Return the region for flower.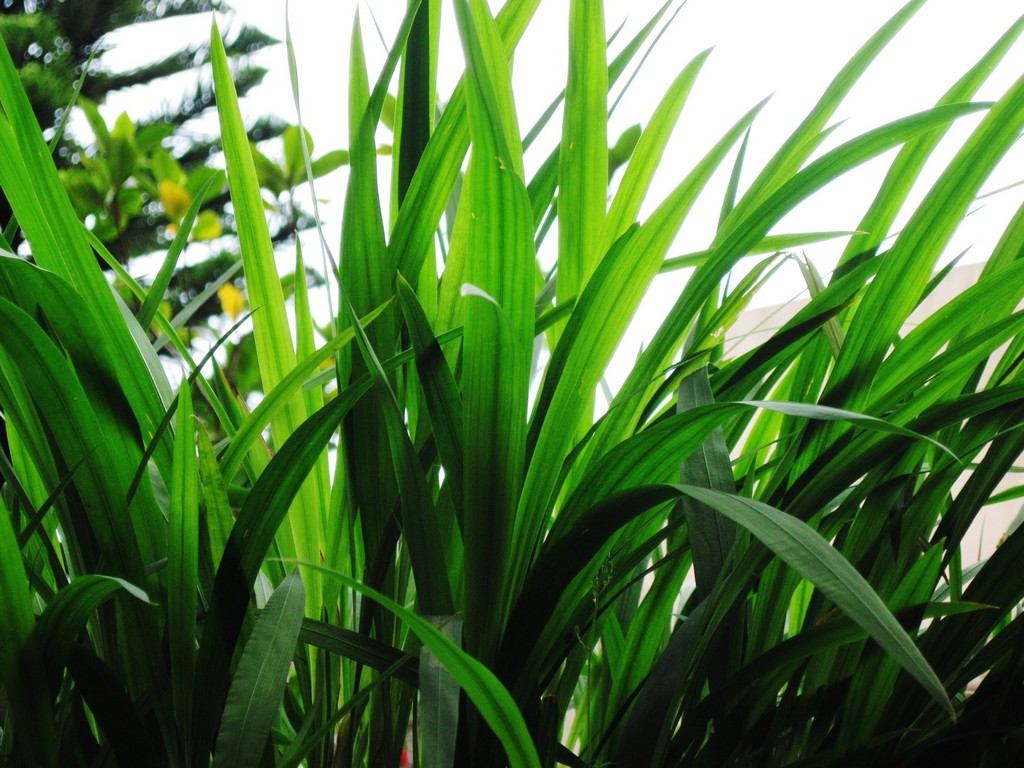
crop(220, 282, 243, 318).
